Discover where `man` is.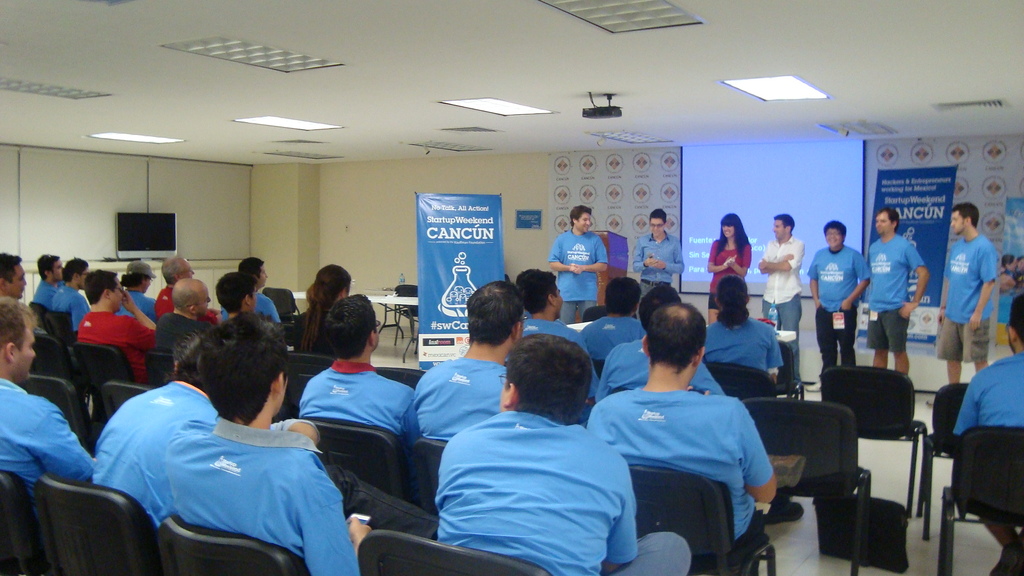
Discovered at bbox=(755, 212, 804, 393).
